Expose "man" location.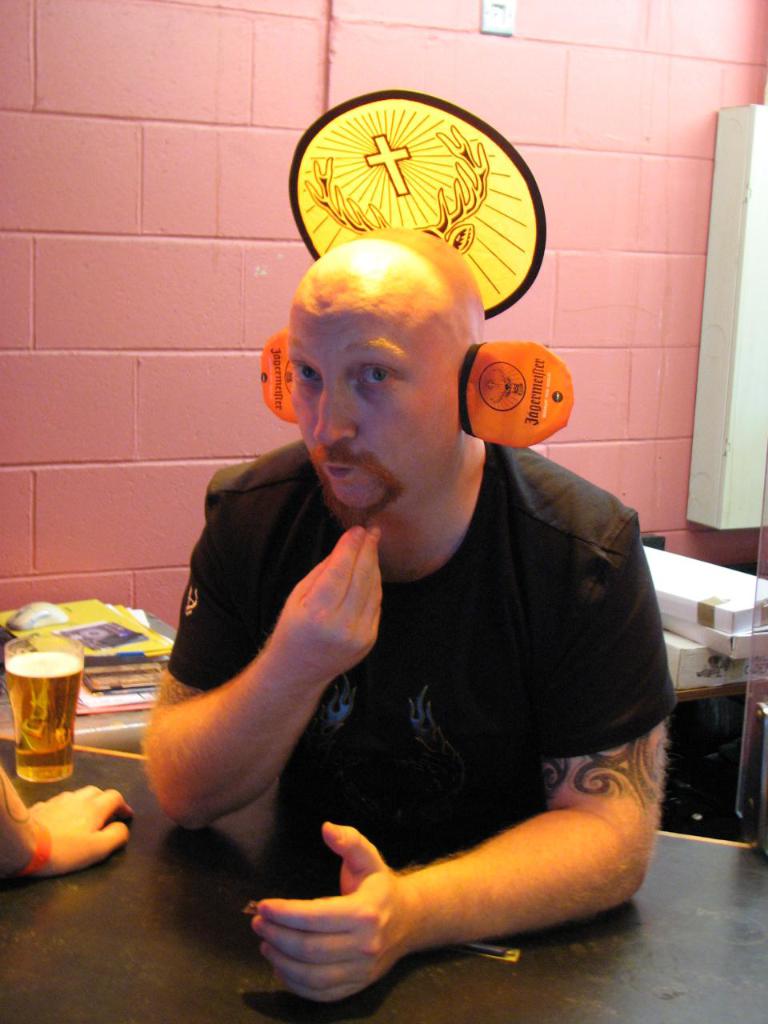
Exposed at 122:224:671:1002.
